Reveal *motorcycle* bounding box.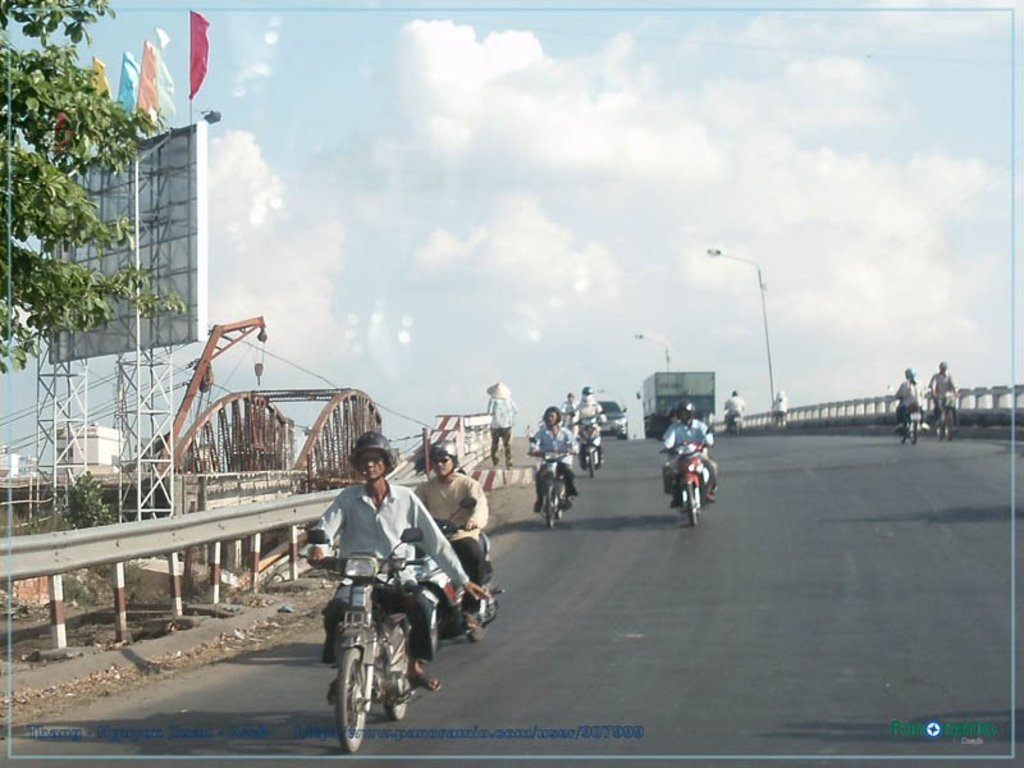
Revealed: (311,549,477,731).
